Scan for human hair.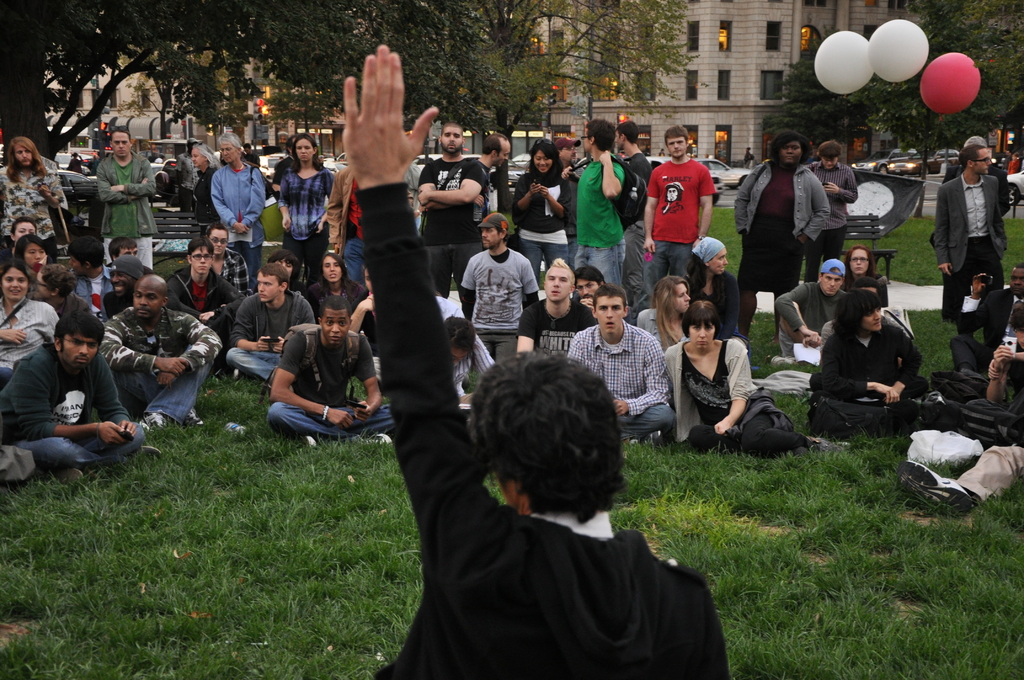
Scan result: rect(267, 247, 300, 282).
